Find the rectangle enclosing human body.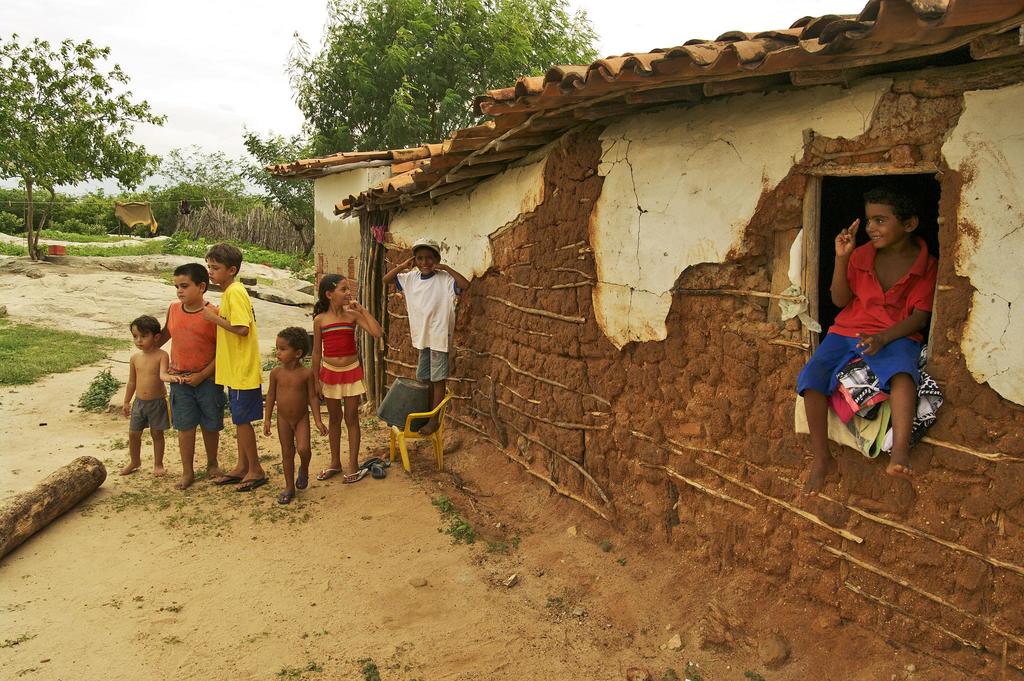
382 256 470 438.
